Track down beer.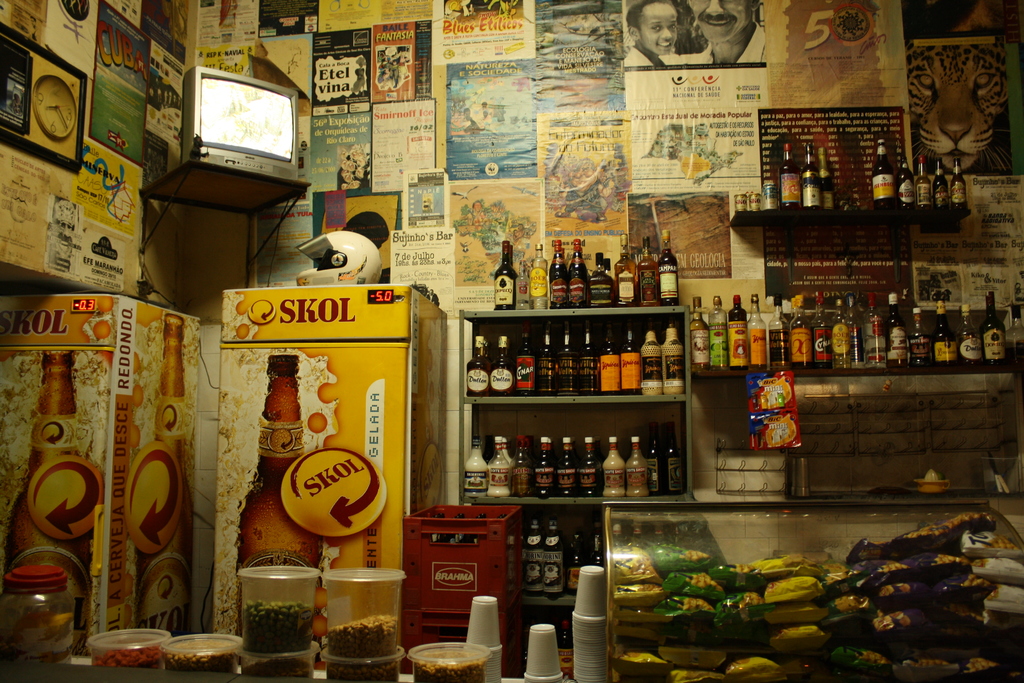
Tracked to region(663, 227, 683, 304).
